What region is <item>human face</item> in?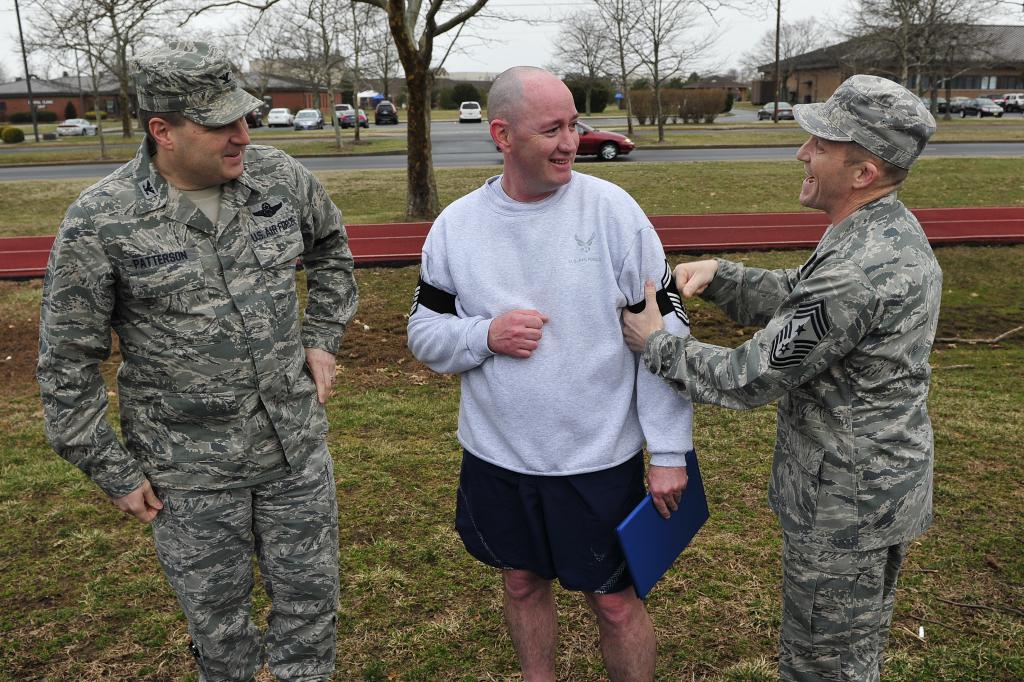
508,88,578,188.
